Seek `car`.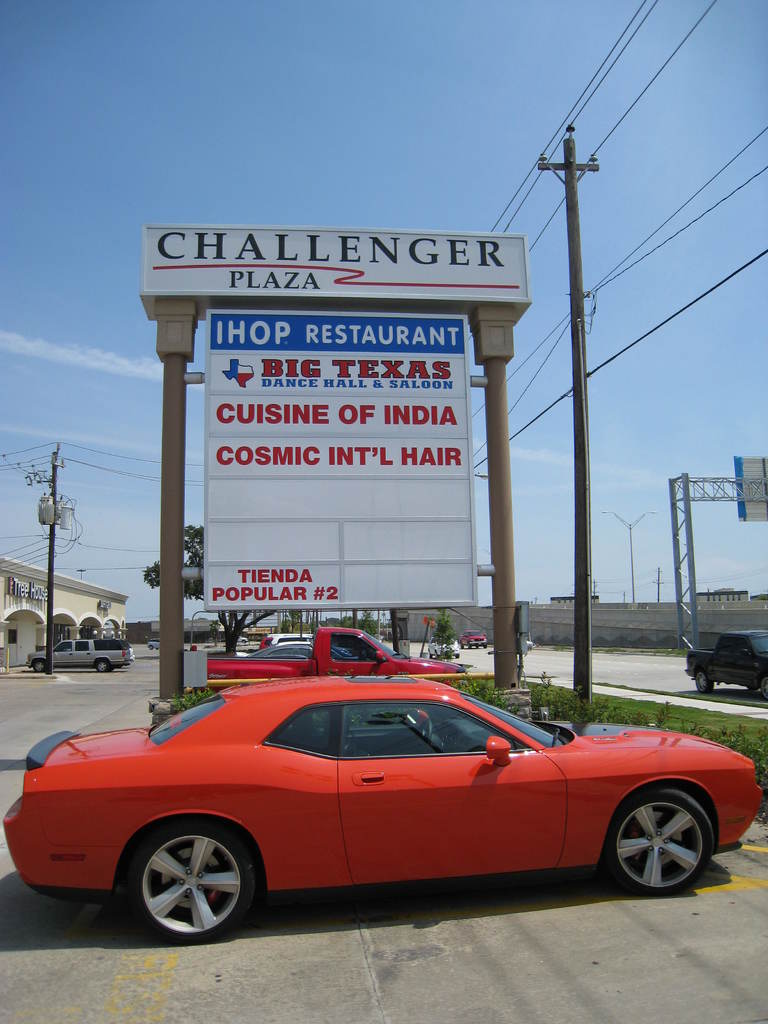
261, 630, 312, 646.
